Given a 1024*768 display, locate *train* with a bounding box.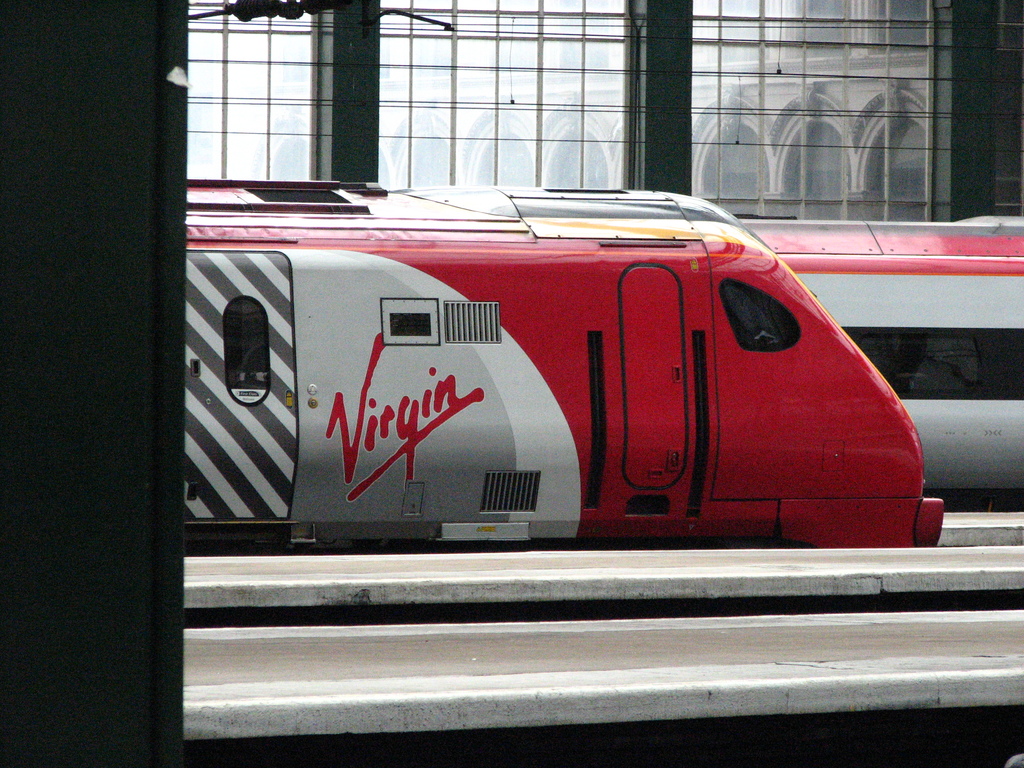
Located: (x1=743, y1=212, x2=1023, y2=512).
